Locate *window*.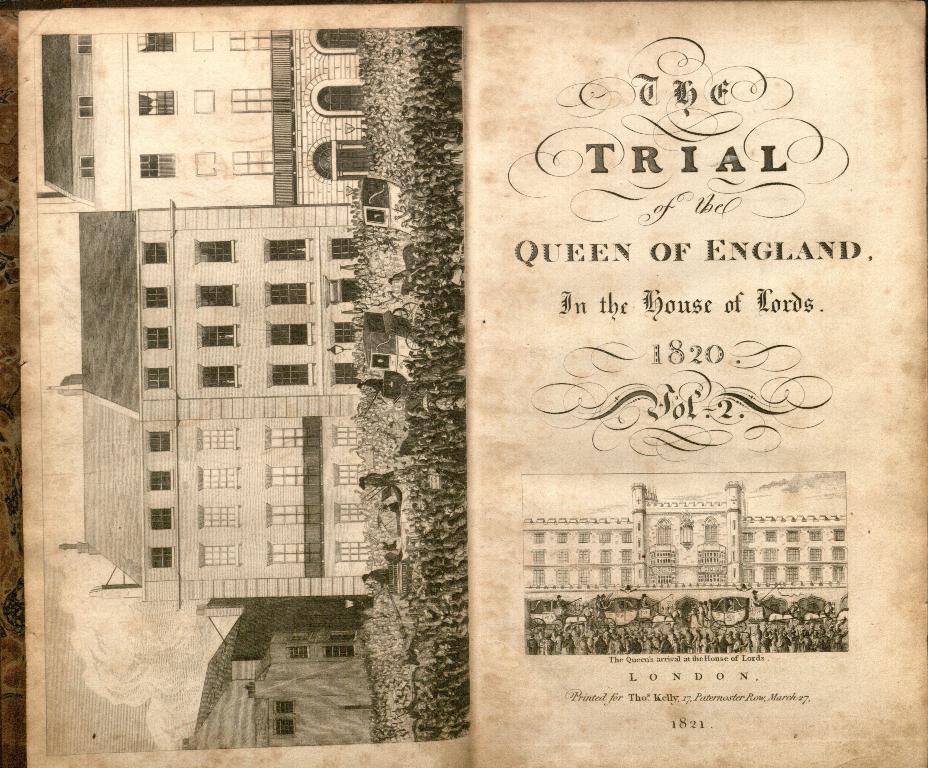
Bounding box: locate(763, 566, 778, 582).
